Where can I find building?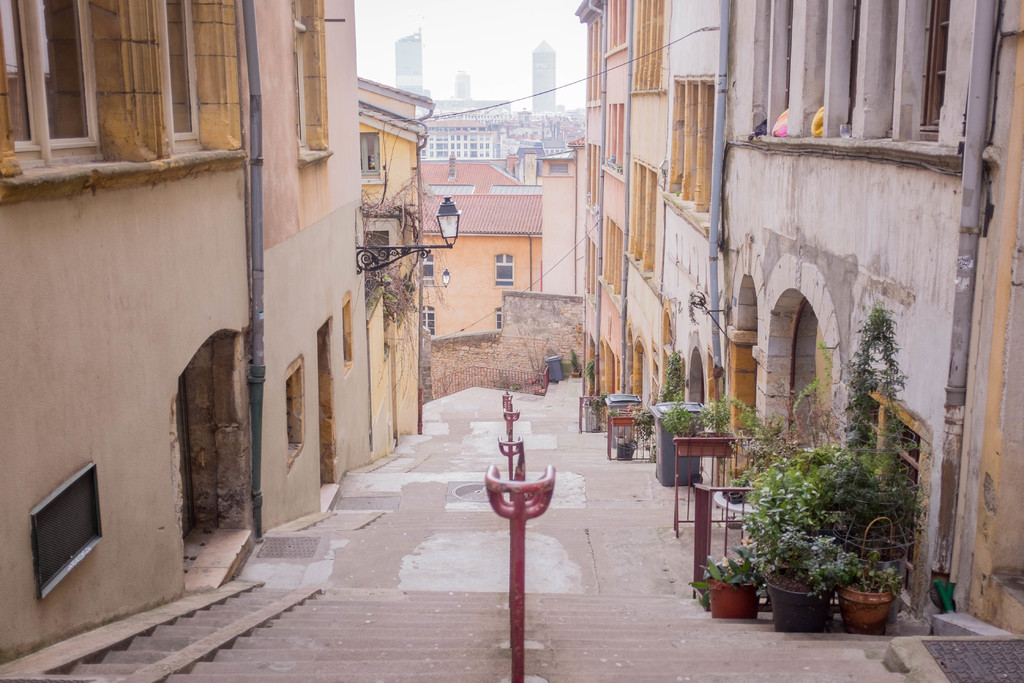
You can find it at bbox=[570, 0, 718, 458].
